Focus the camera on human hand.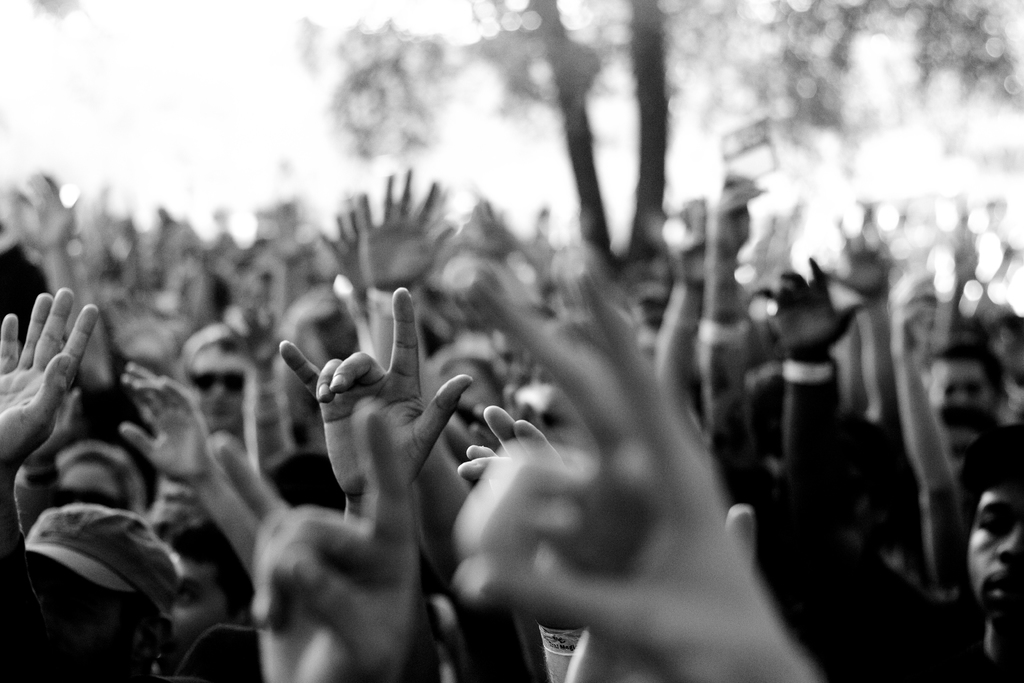
Focus region: (x1=706, y1=168, x2=771, y2=259).
